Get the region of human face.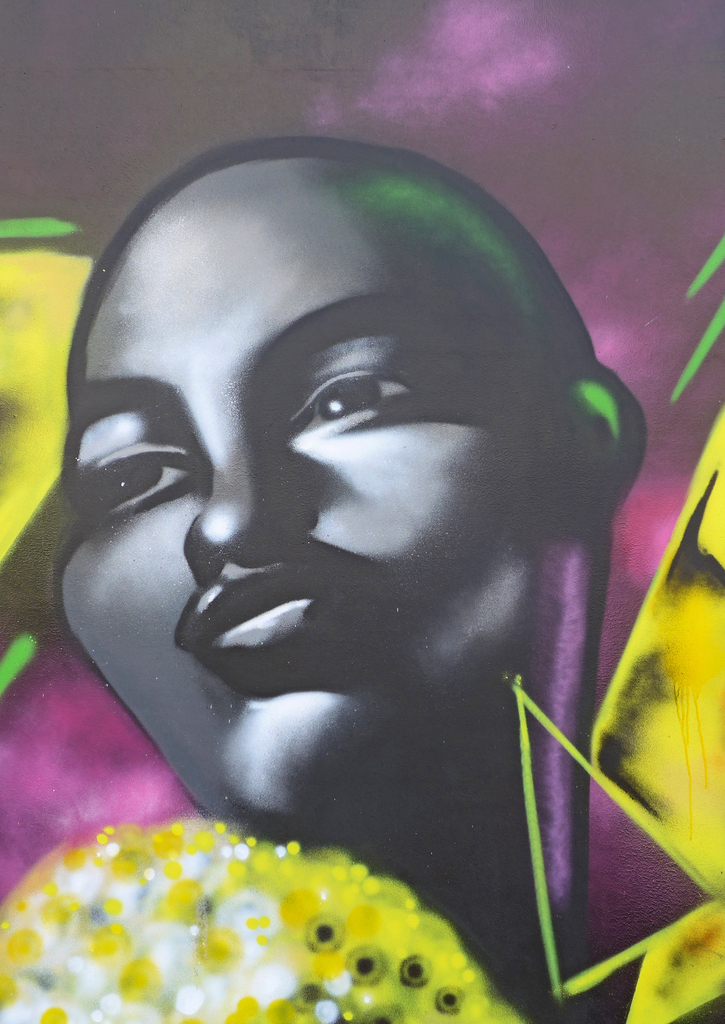
select_region(43, 177, 556, 819).
